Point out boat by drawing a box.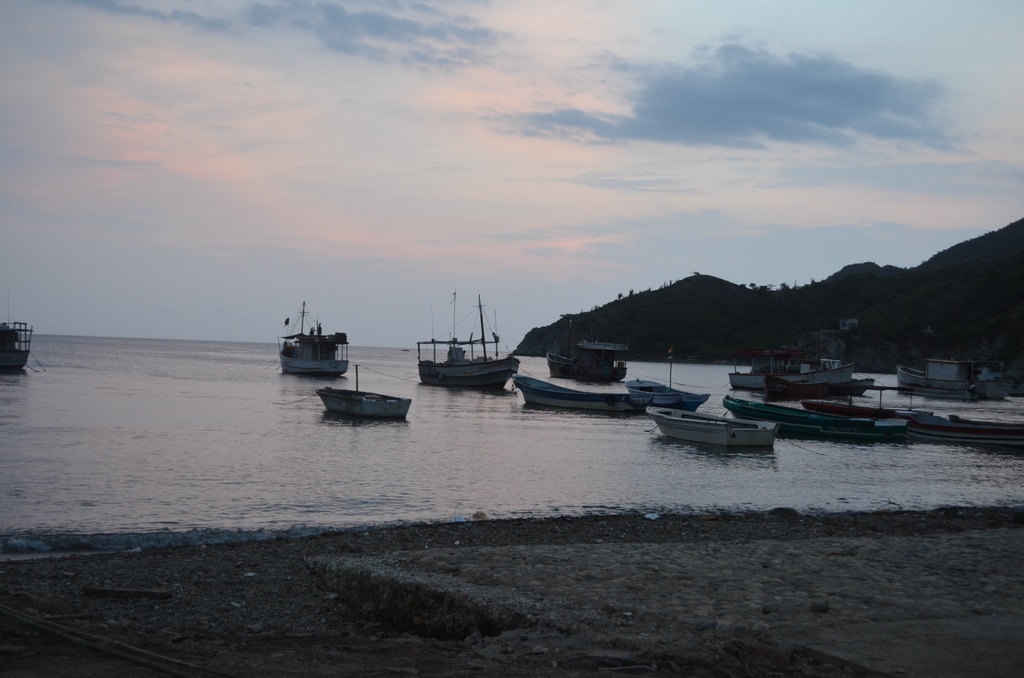
{"left": 516, "top": 373, "right": 645, "bottom": 414}.
